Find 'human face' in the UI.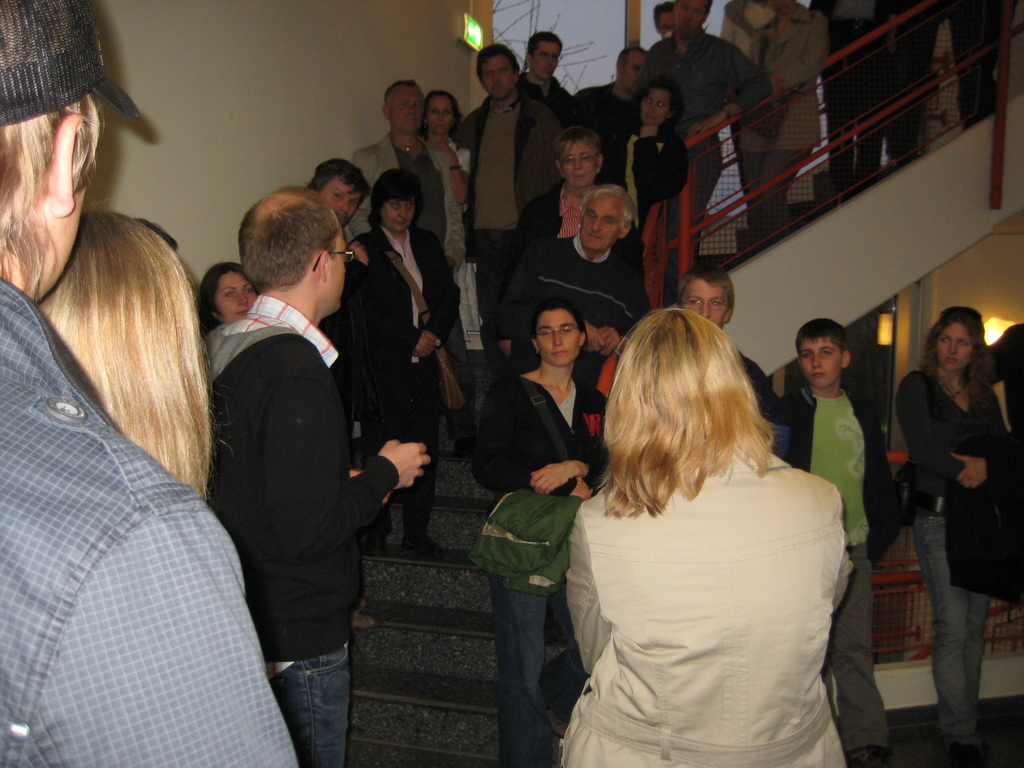
UI element at l=530, t=43, r=561, b=83.
